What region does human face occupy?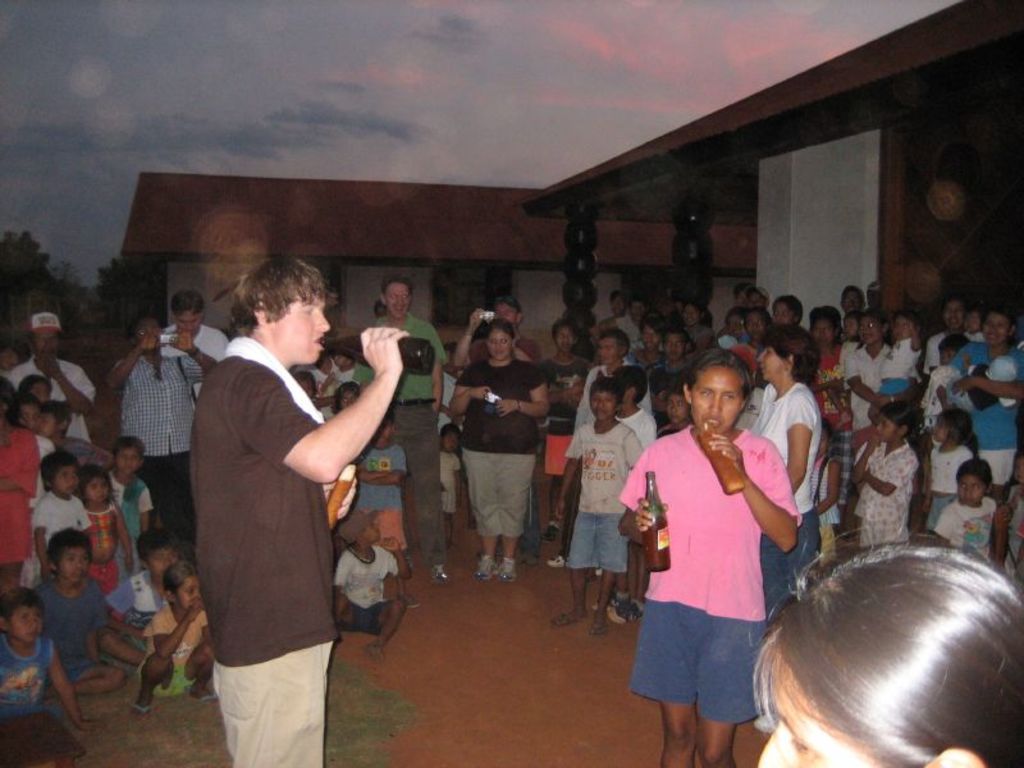
box(151, 552, 175, 575).
